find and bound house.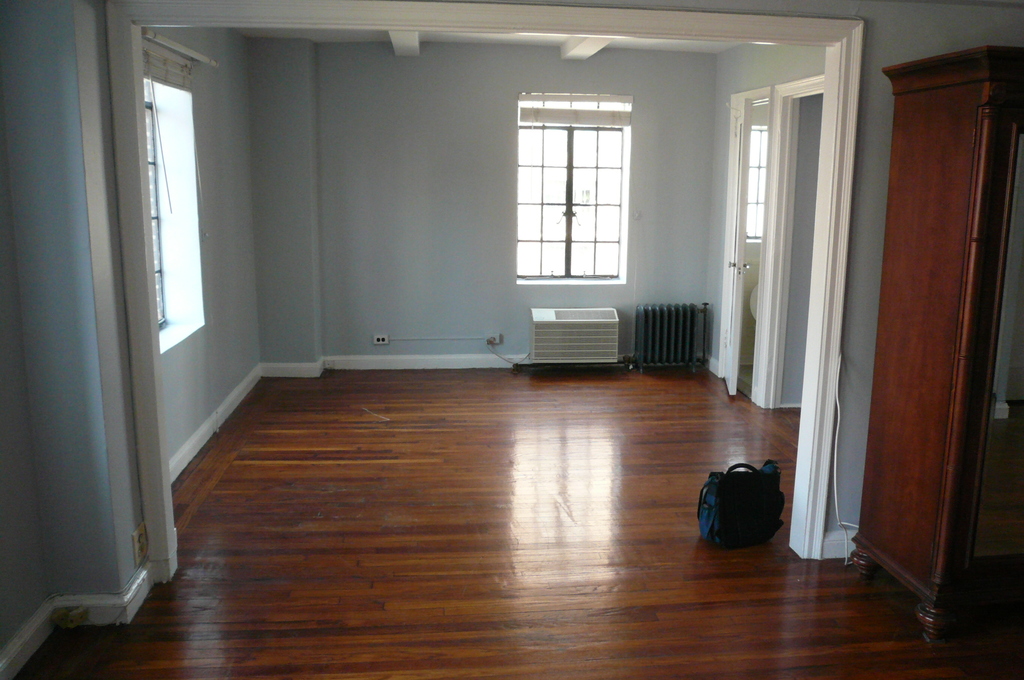
Bound: (0, 0, 998, 632).
